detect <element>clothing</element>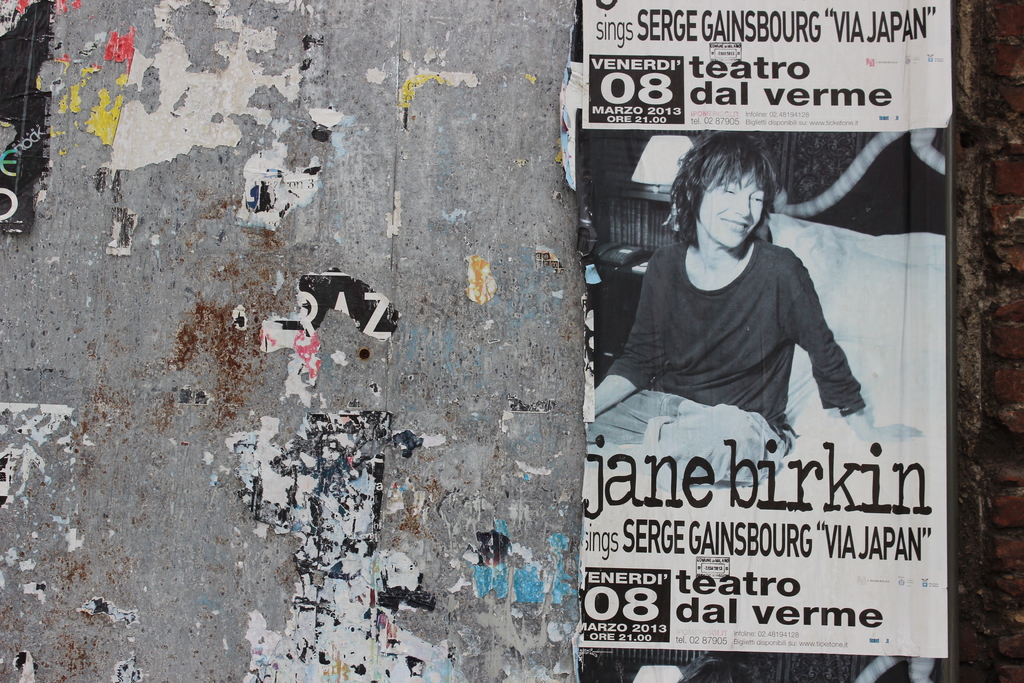
(591, 226, 867, 433)
